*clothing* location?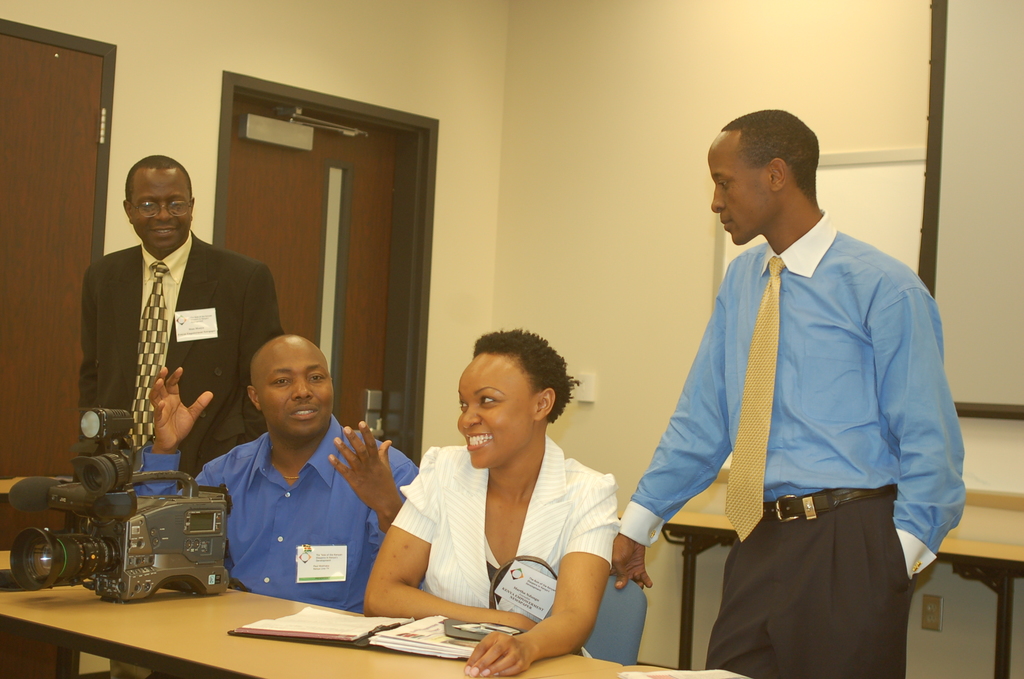
378 437 625 662
